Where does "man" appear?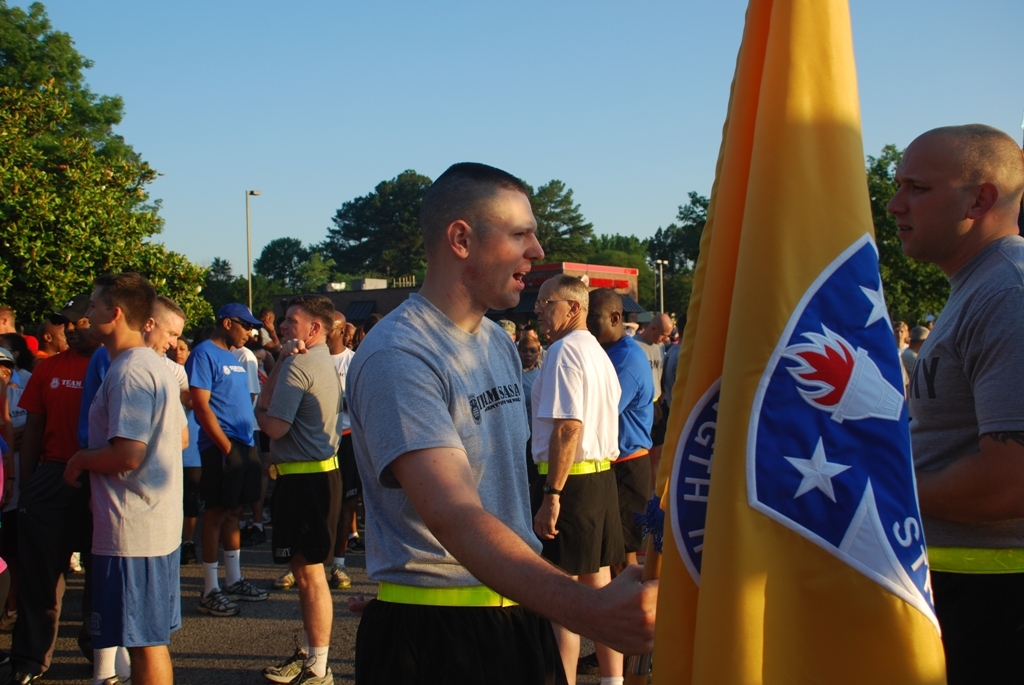
Appears at bbox(586, 285, 653, 566).
